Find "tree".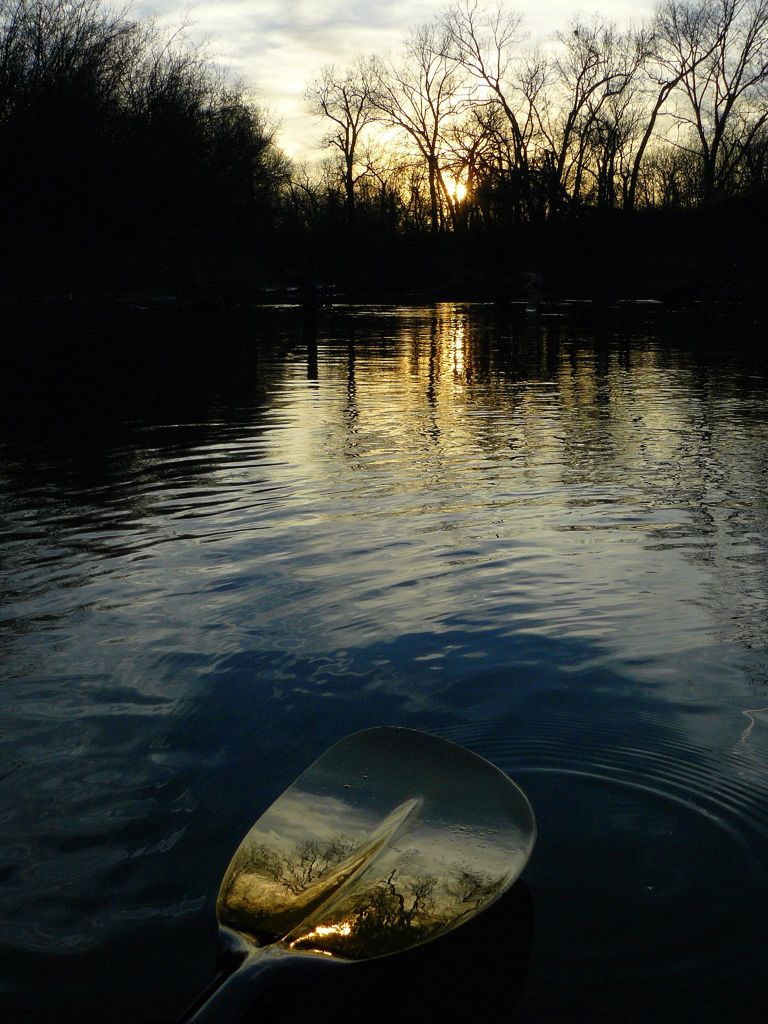
<bbox>0, 0, 767, 300</bbox>.
